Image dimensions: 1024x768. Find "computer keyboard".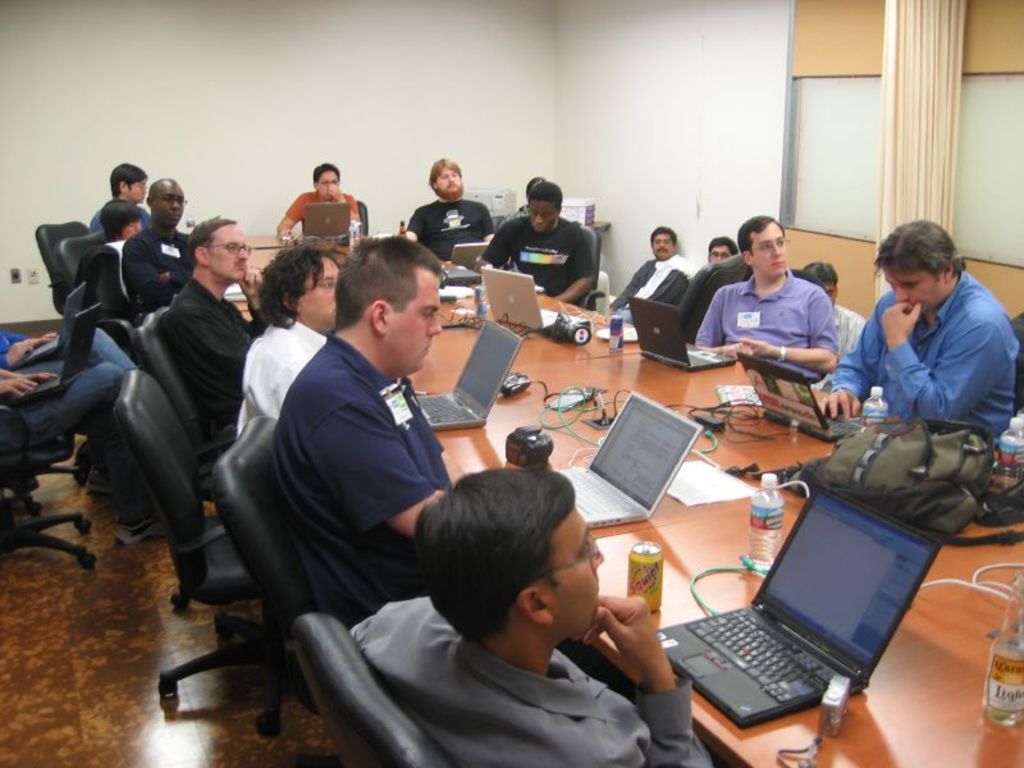
bbox(682, 608, 851, 708).
